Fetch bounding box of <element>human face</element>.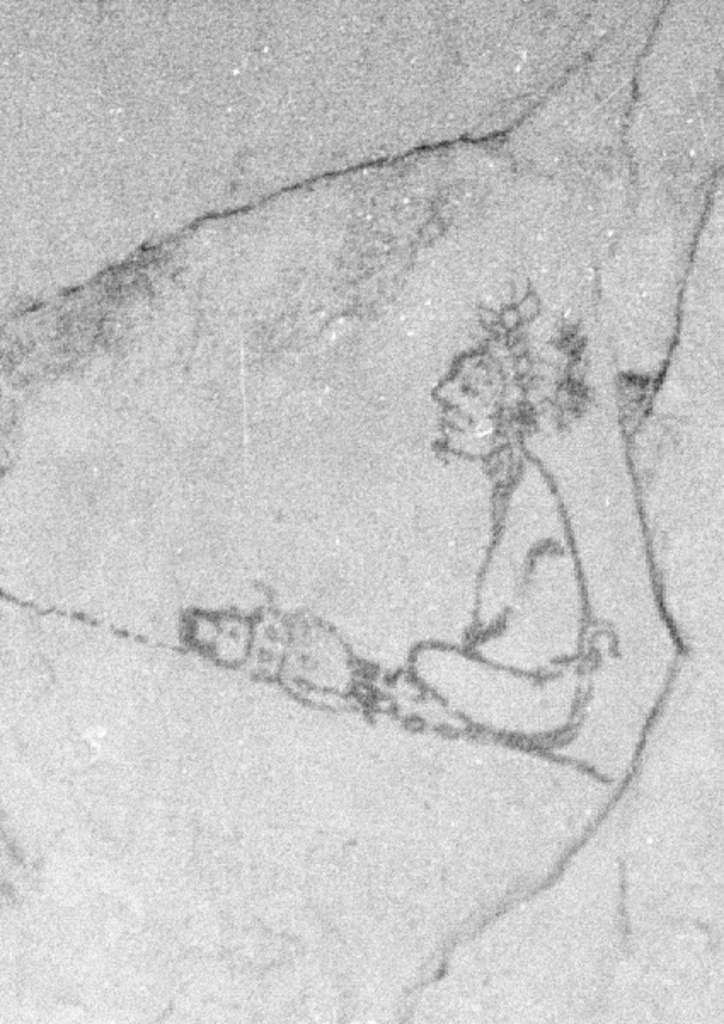
Bbox: detection(431, 351, 506, 457).
